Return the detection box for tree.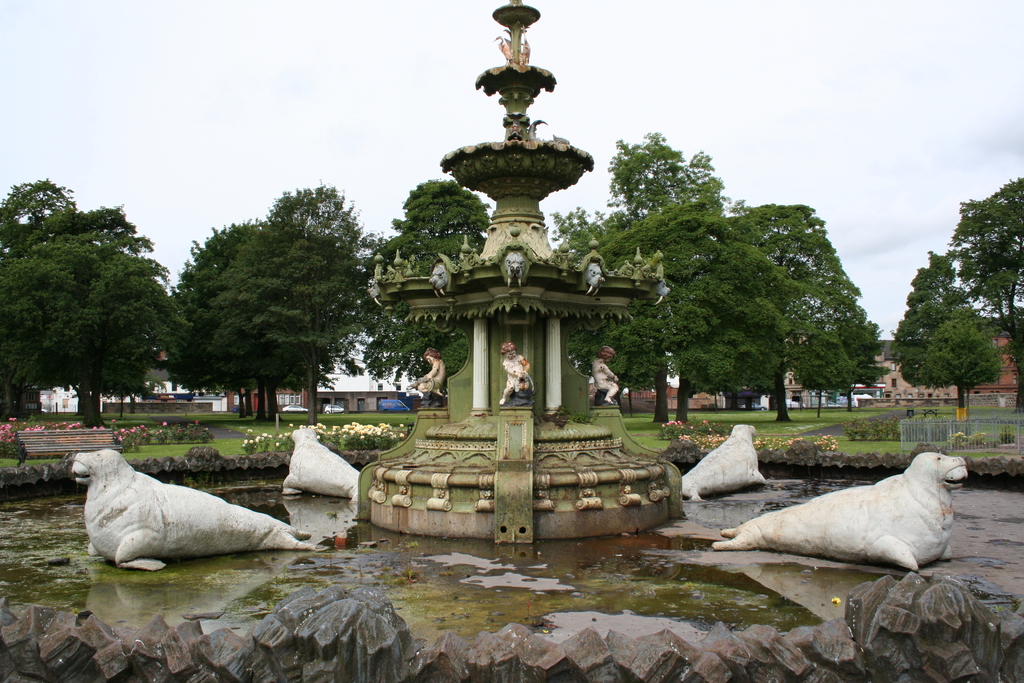
<bbox>0, 183, 79, 256</bbox>.
